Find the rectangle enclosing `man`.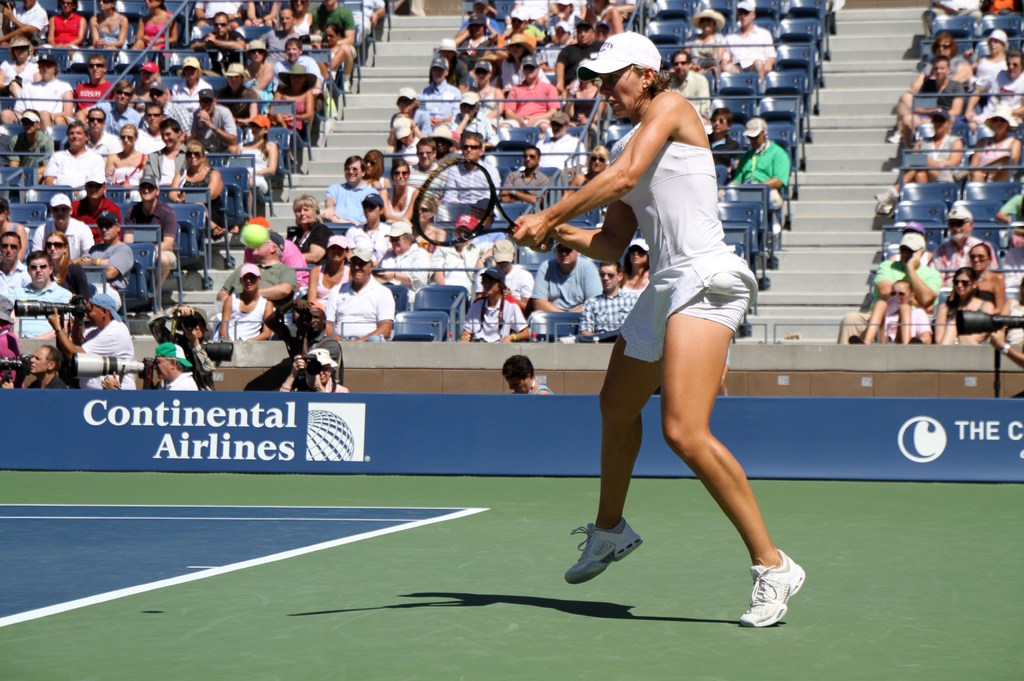
<bbox>887, 31, 967, 147</bbox>.
